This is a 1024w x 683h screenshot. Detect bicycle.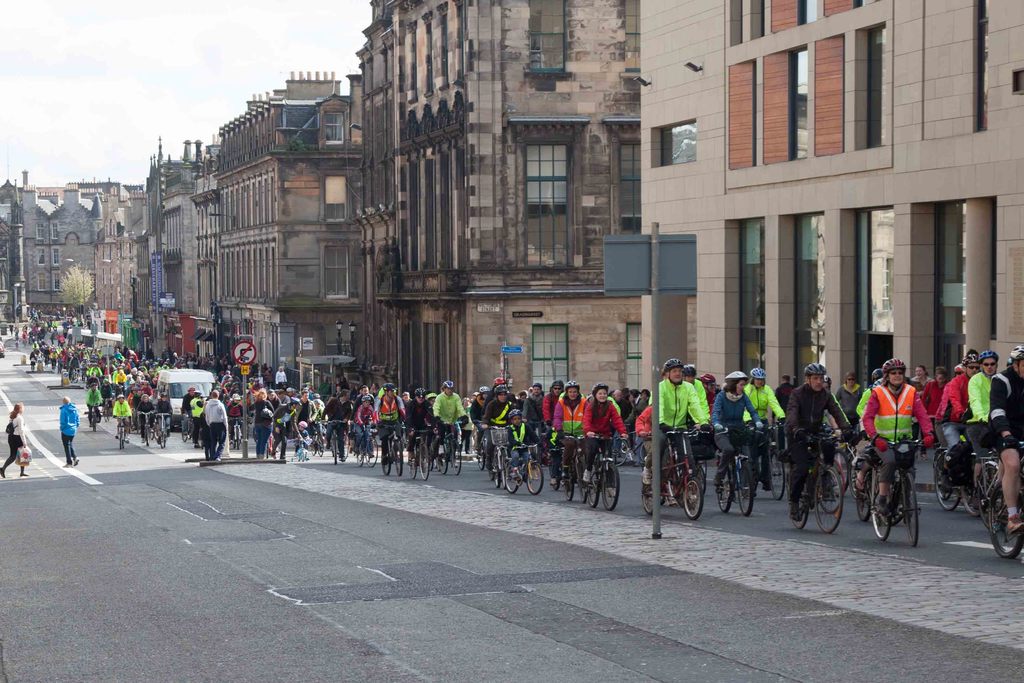
bbox=[154, 413, 168, 450].
